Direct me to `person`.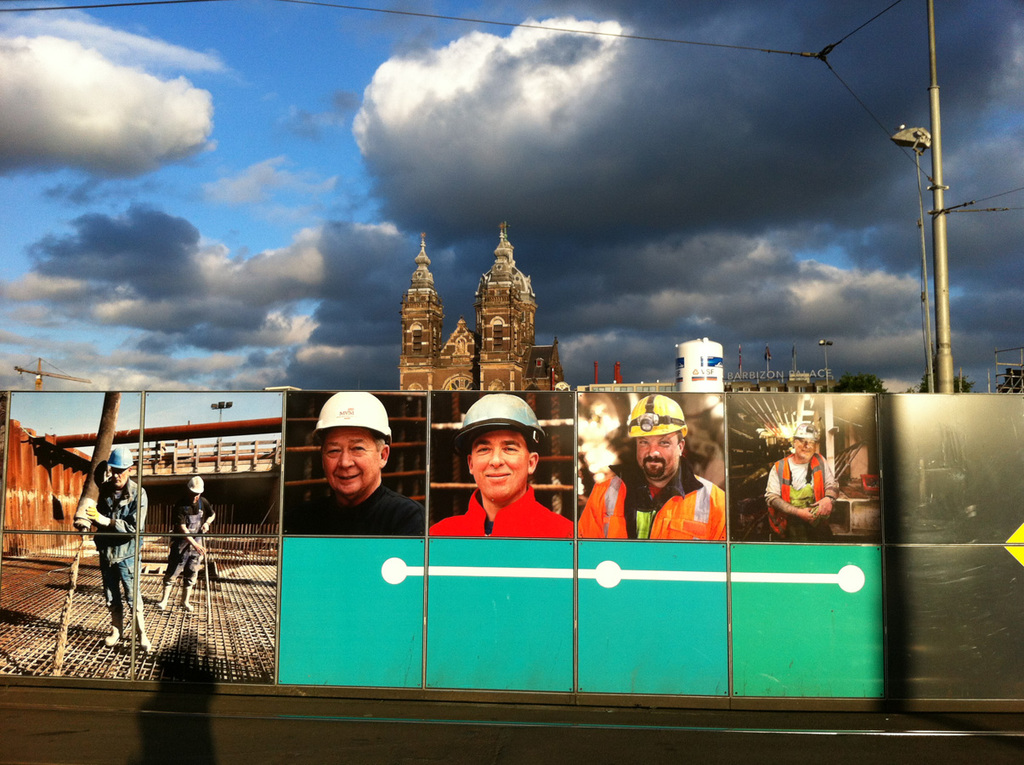
Direction: locate(578, 394, 727, 541).
